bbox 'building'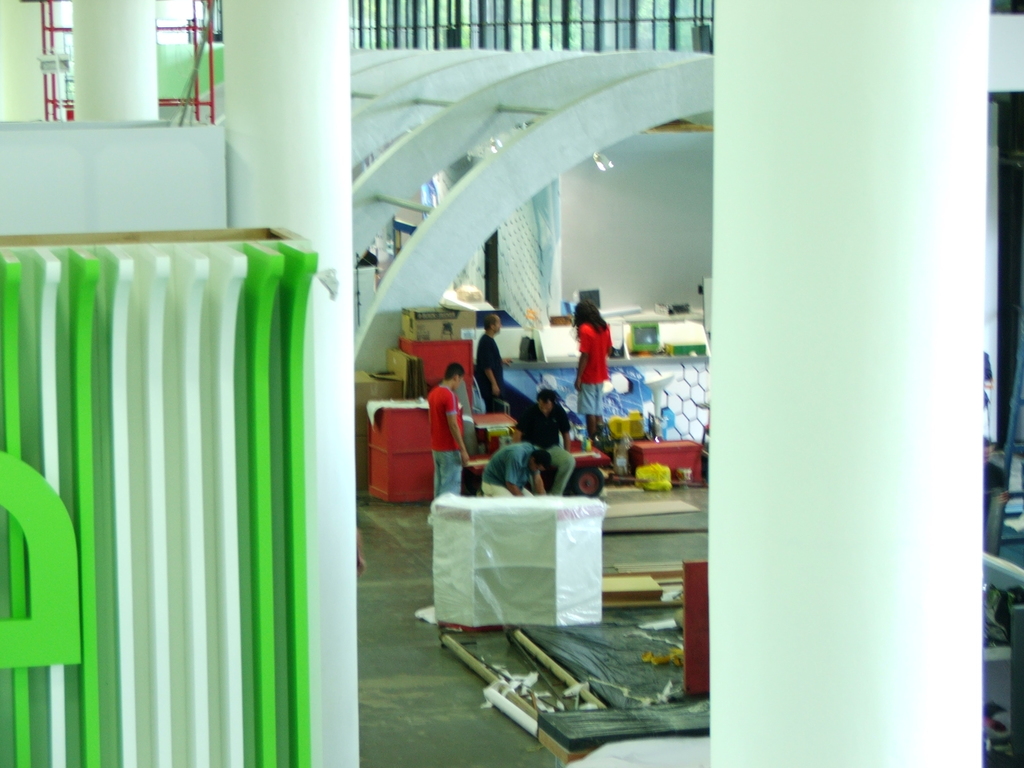
{"x1": 0, "y1": 0, "x2": 1023, "y2": 767}
